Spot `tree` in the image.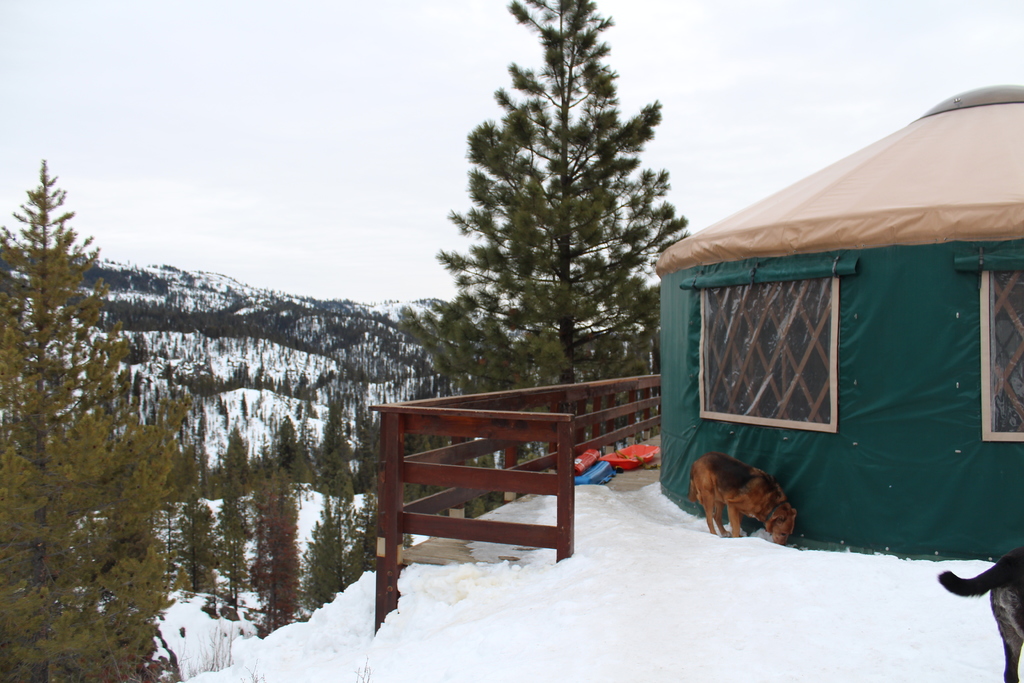
`tree` found at region(0, 161, 200, 682).
